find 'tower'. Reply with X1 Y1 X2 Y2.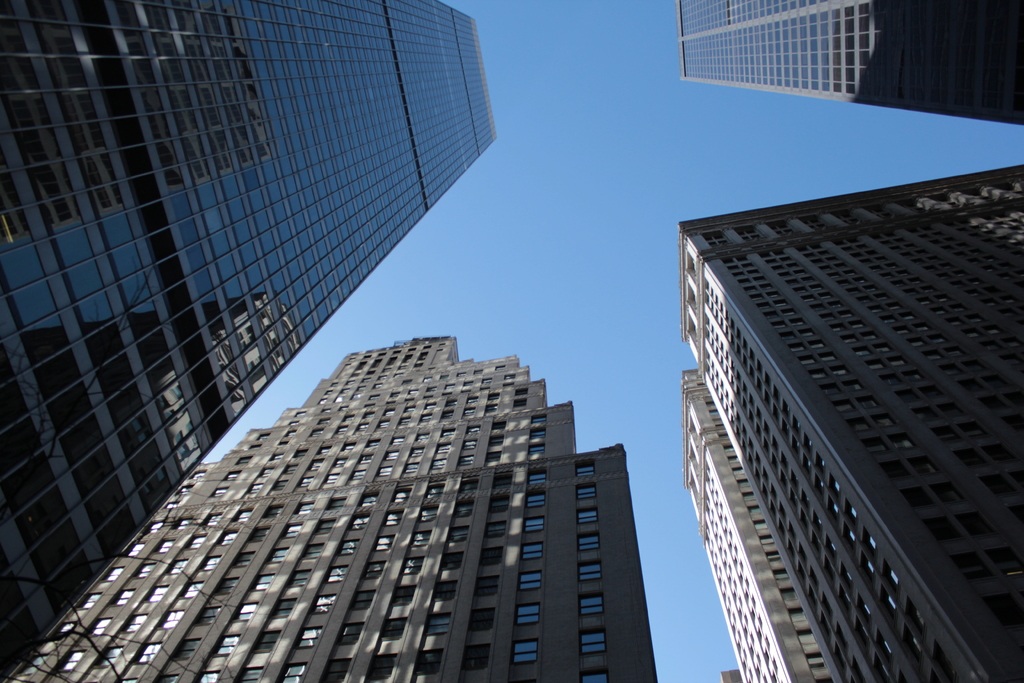
680 363 840 682.
